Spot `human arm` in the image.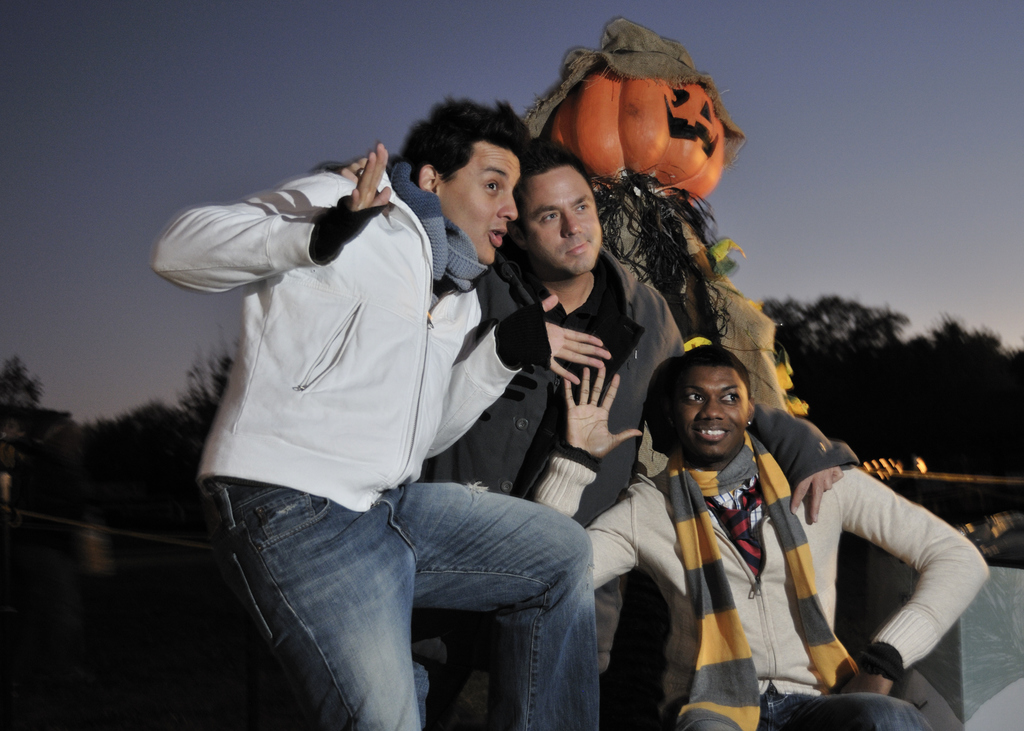
`human arm` found at (left=808, top=467, right=977, bottom=686).
